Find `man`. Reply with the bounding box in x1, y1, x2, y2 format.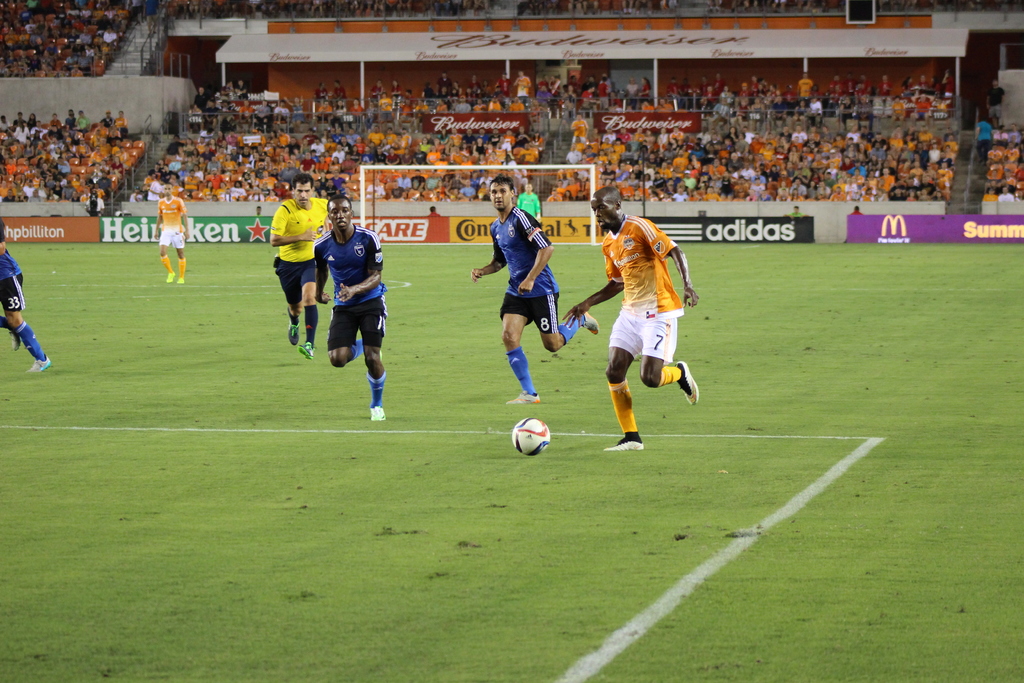
400, 97, 412, 119.
